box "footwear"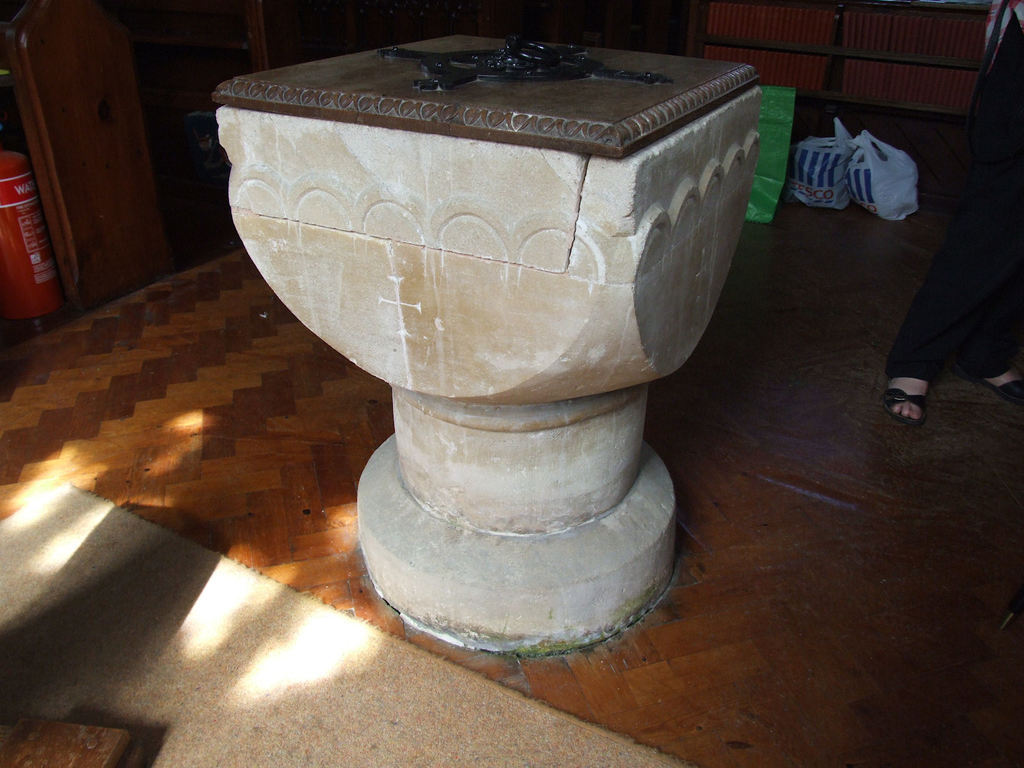
x1=961 y1=371 x2=1023 y2=404
